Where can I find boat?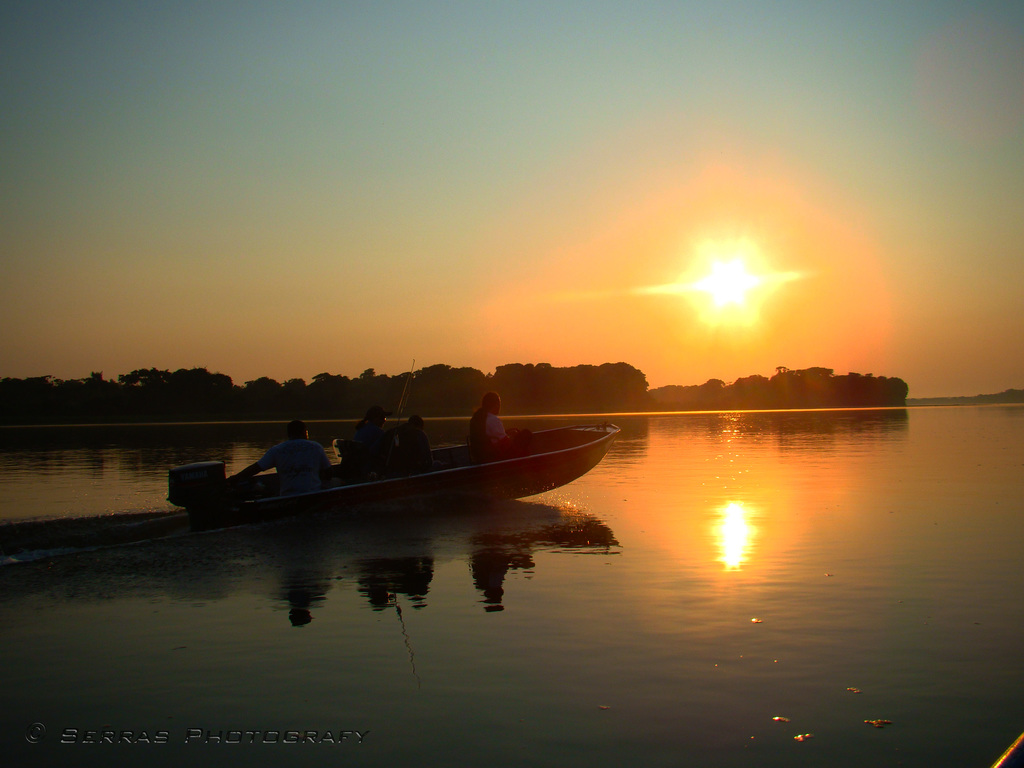
You can find it at [left=124, top=387, right=648, bottom=524].
